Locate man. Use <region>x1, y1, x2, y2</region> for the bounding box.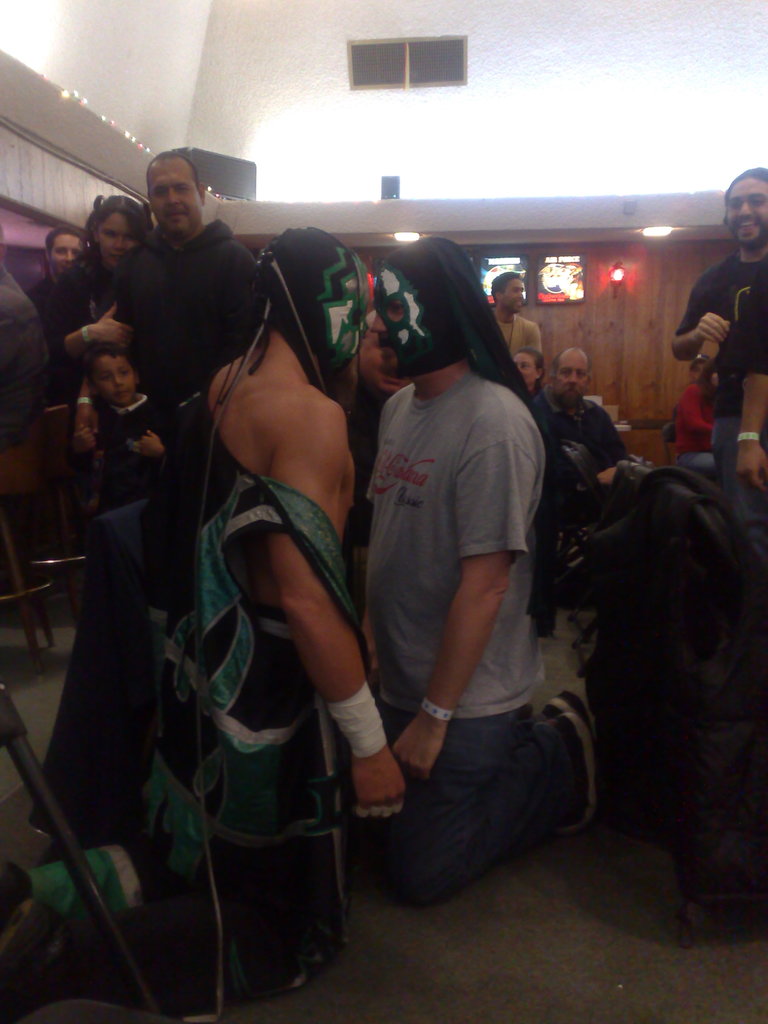
<region>97, 155, 261, 403</region>.
